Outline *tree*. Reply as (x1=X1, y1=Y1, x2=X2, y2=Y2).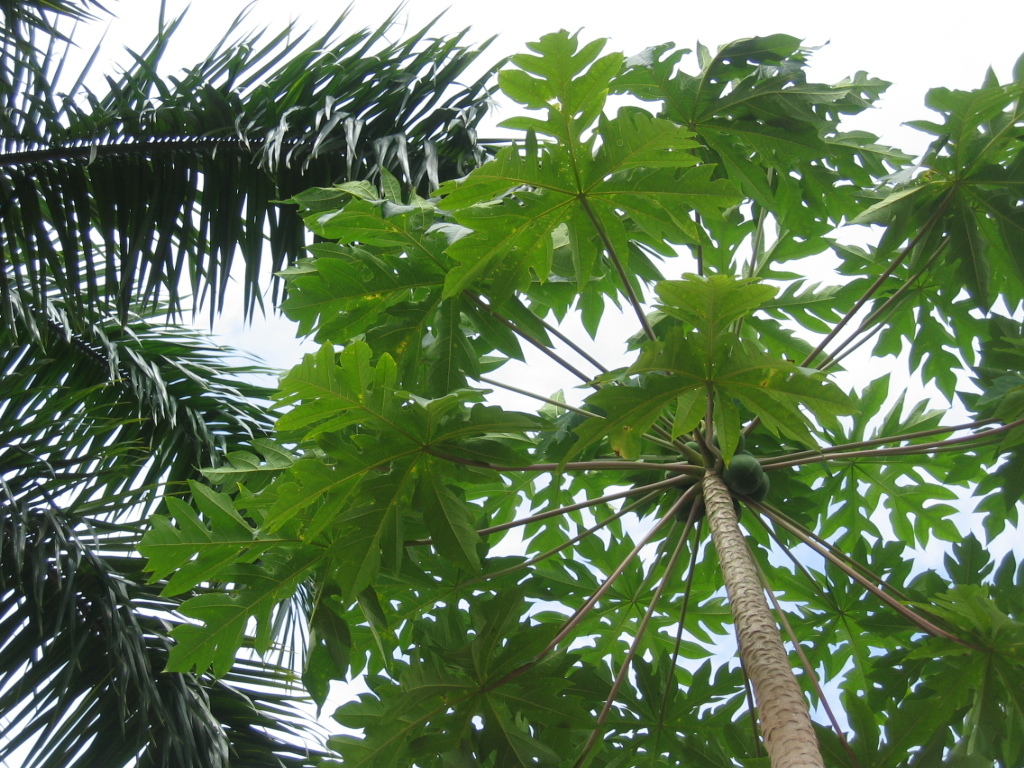
(x1=0, y1=0, x2=538, y2=767).
